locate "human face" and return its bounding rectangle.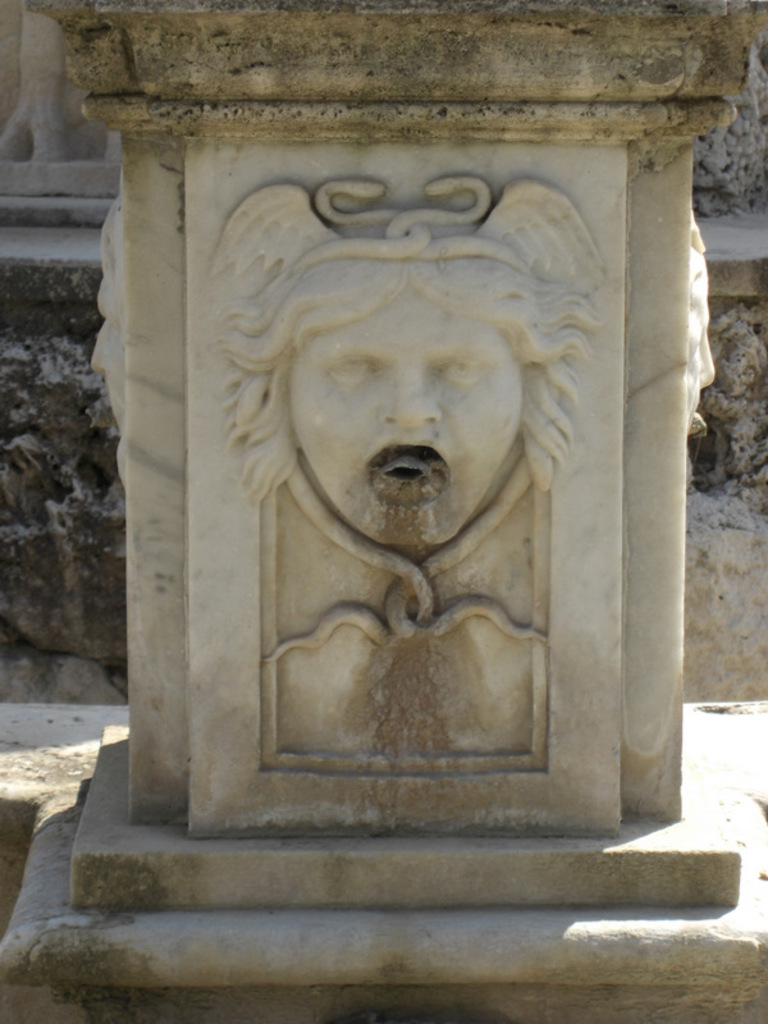
left=264, top=284, right=529, bottom=554.
